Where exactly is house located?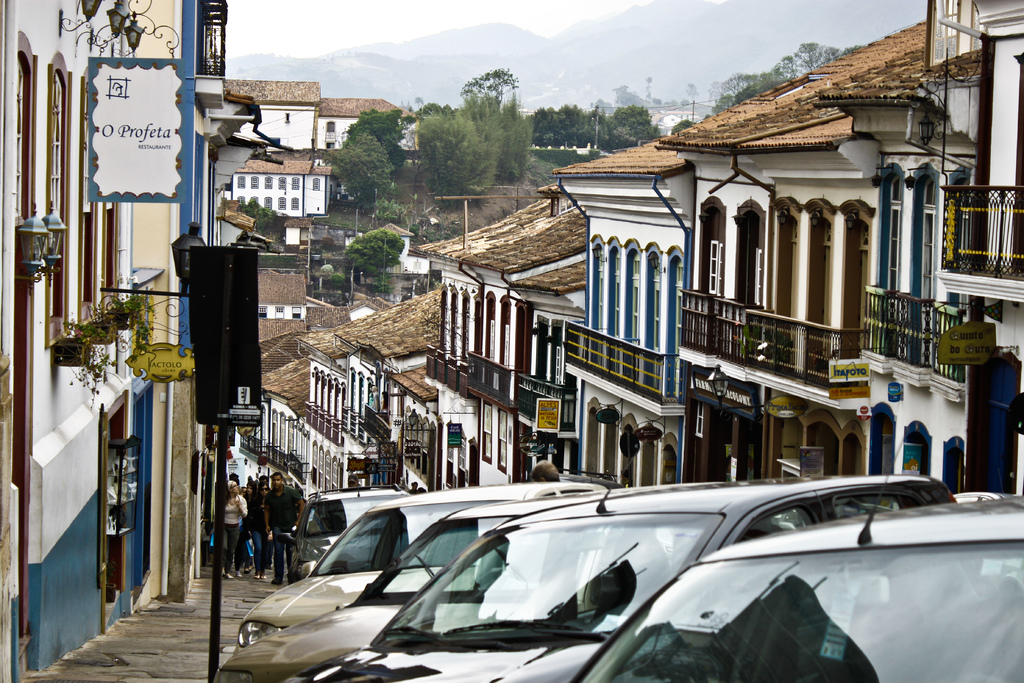
Its bounding box is crop(220, 70, 425, 156).
